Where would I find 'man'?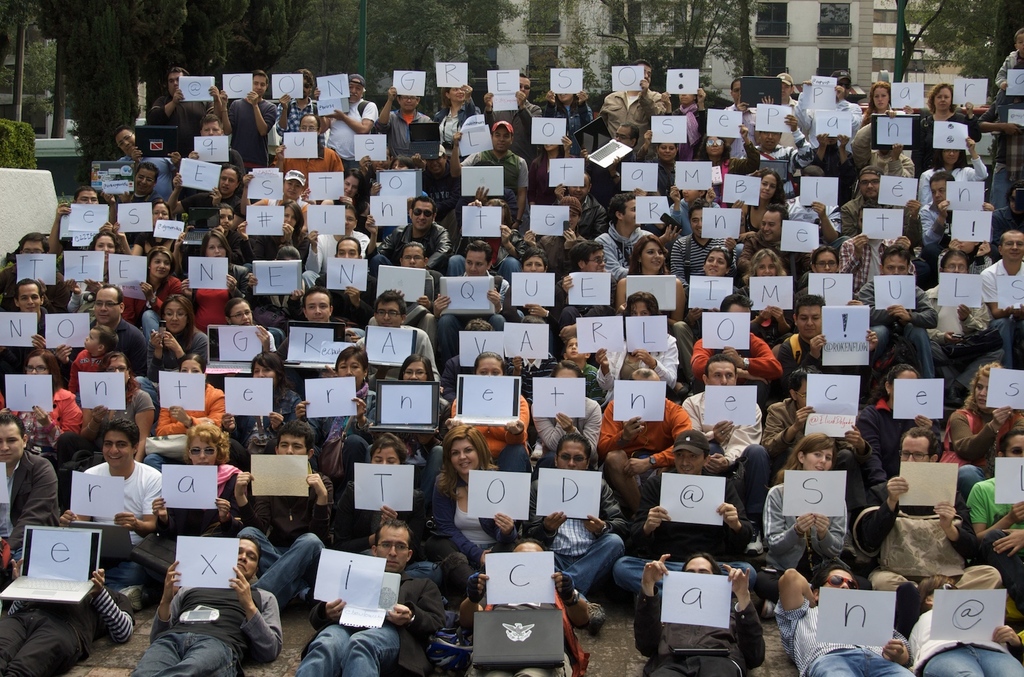
At box=[849, 105, 918, 183].
